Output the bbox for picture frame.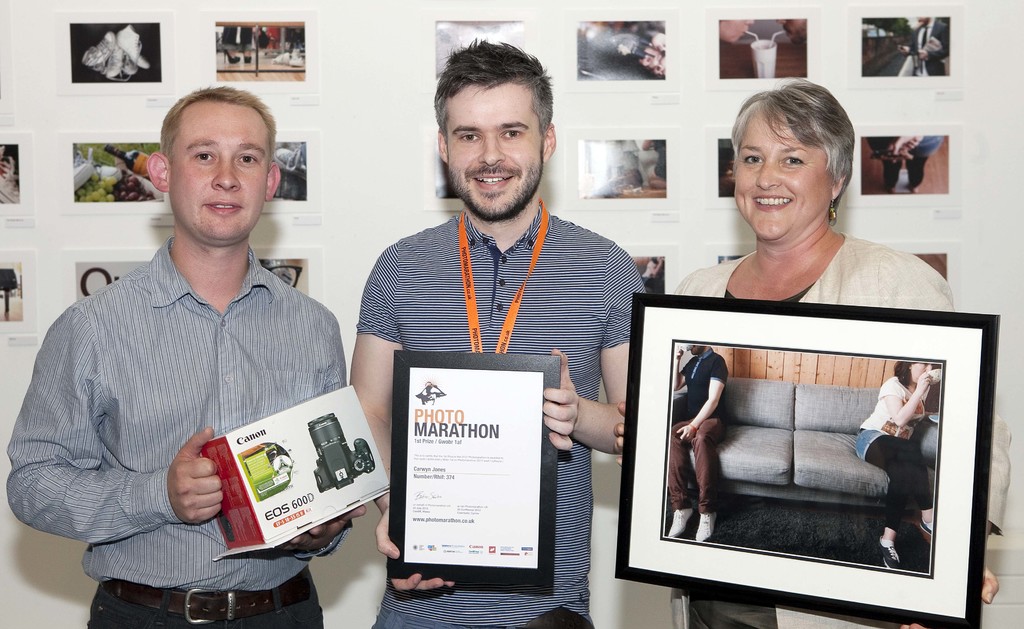
x1=0 y1=134 x2=35 y2=216.
